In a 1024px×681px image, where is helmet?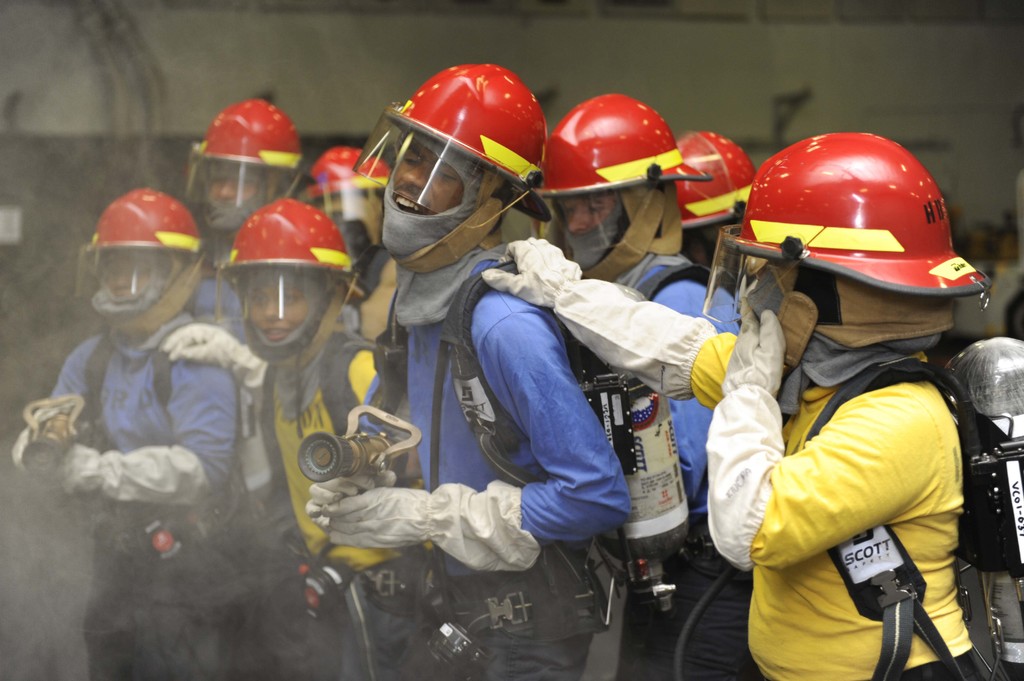
740/130/986/342.
